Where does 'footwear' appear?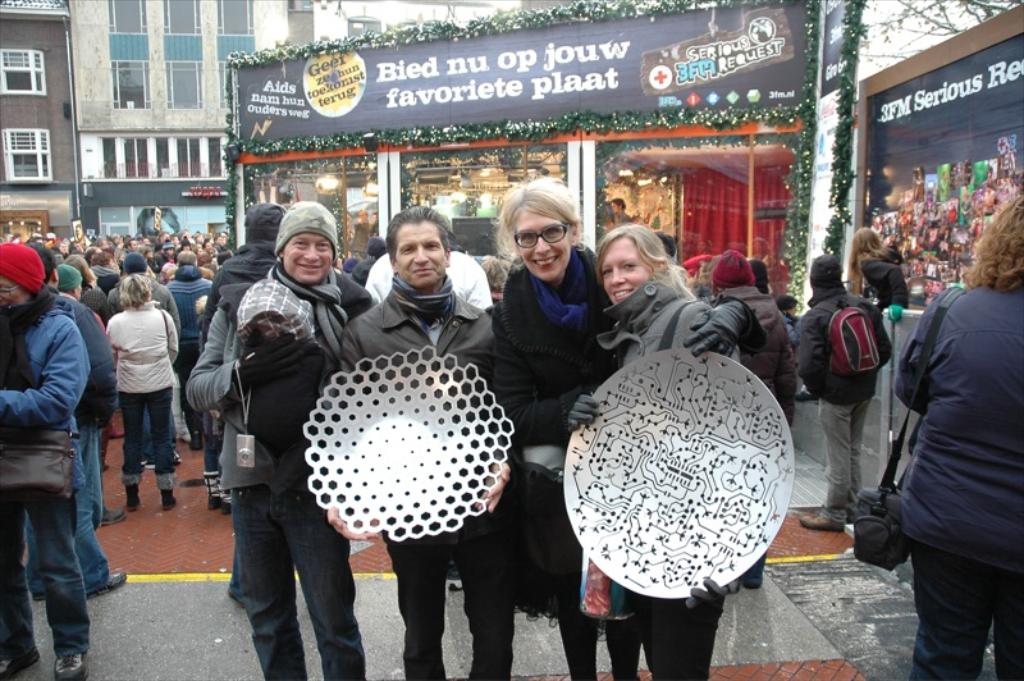
Appears at 800:512:842:529.
